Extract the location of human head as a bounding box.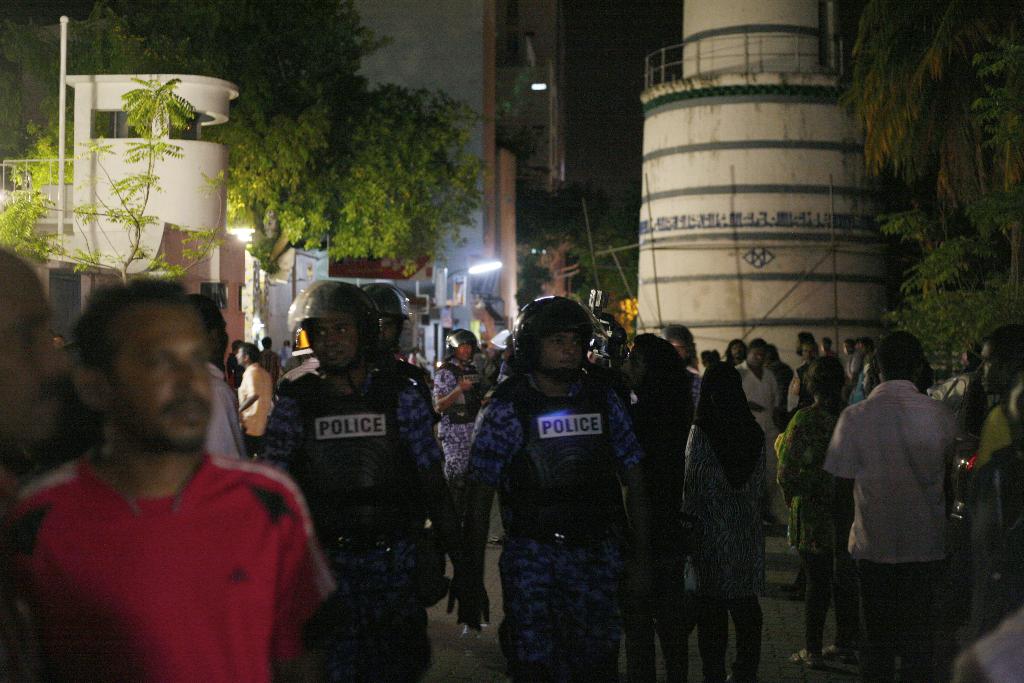
[x1=296, y1=282, x2=384, y2=375].
